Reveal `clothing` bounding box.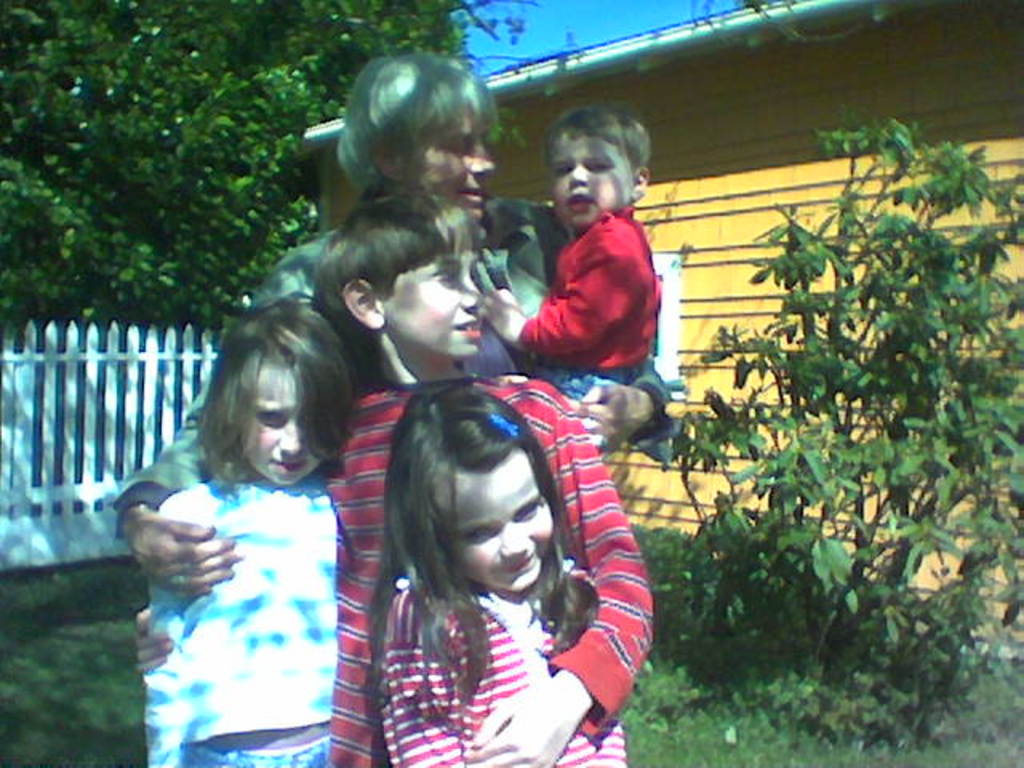
Revealed: {"x1": 147, "y1": 472, "x2": 338, "y2": 766}.
